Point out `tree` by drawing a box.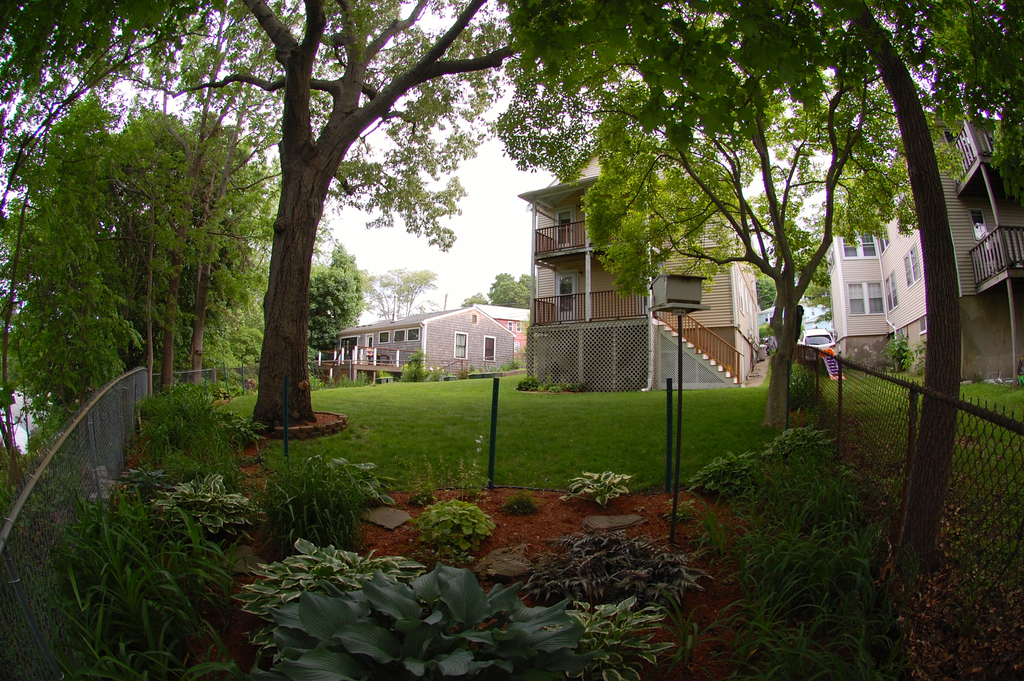
(left=360, top=261, right=444, bottom=324).
